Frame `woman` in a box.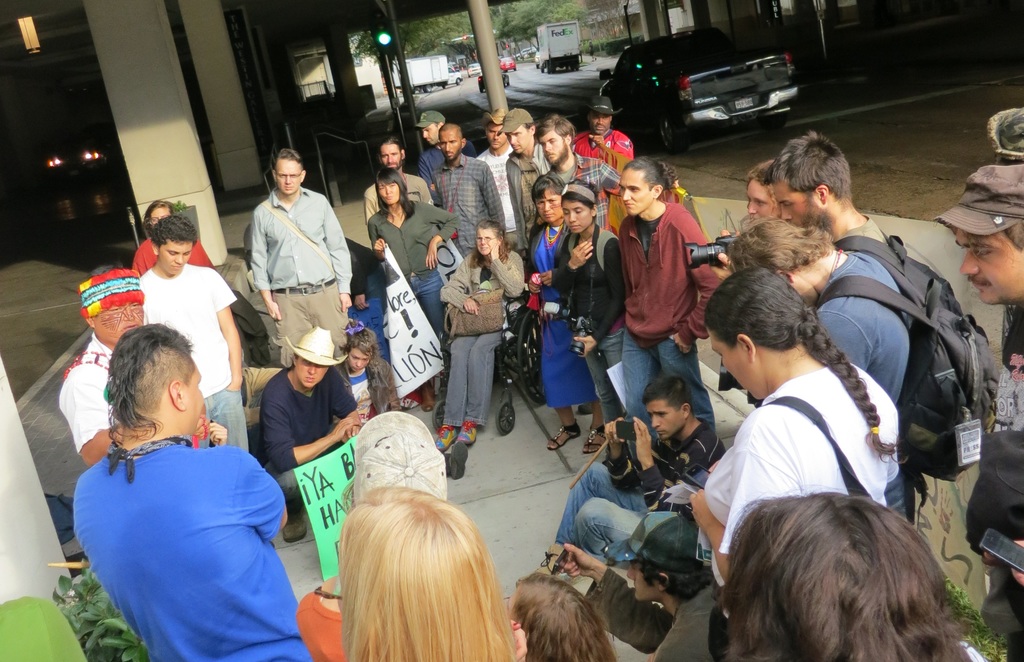
locate(344, 478, 529, 661).
